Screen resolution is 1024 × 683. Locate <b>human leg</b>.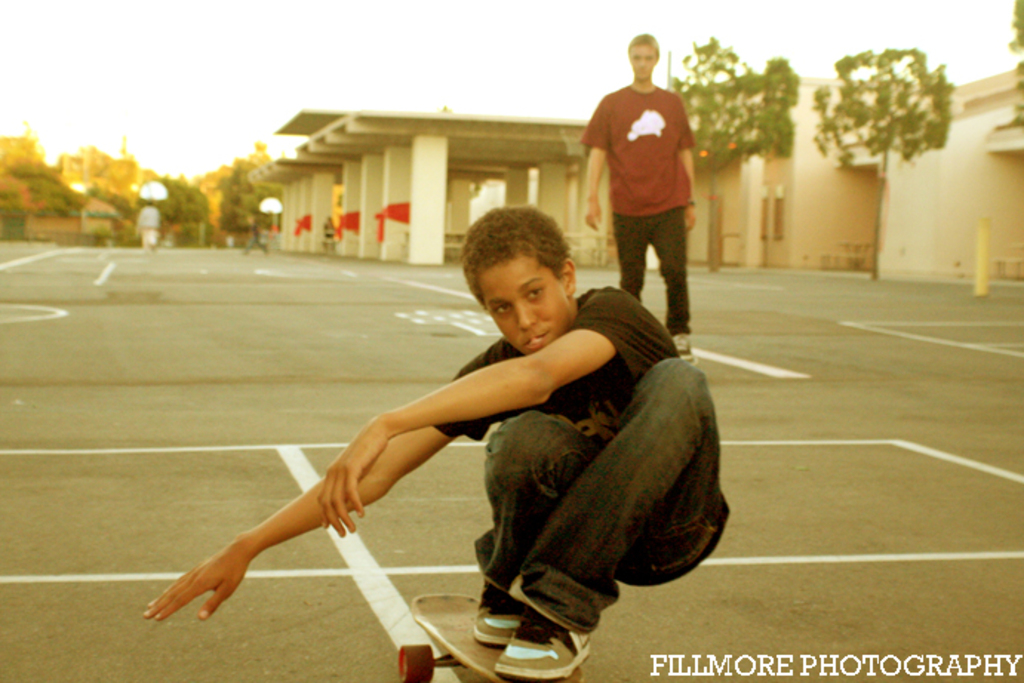
BBox(652, 207, 691, 363).
